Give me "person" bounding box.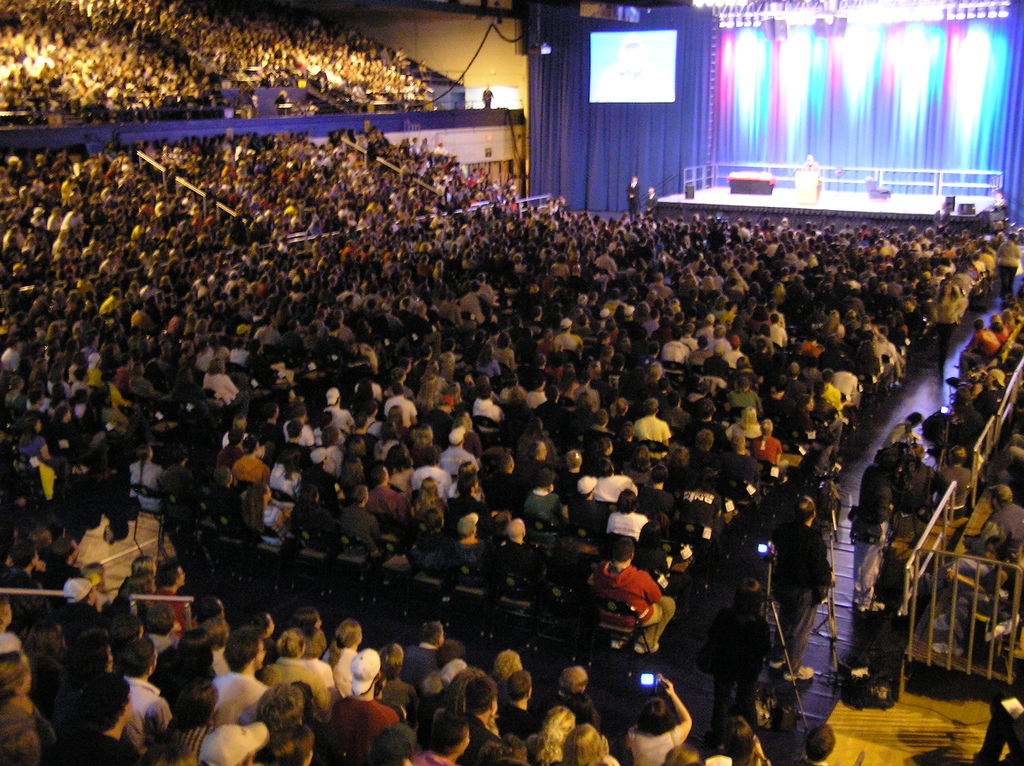
719:303:737:322.
